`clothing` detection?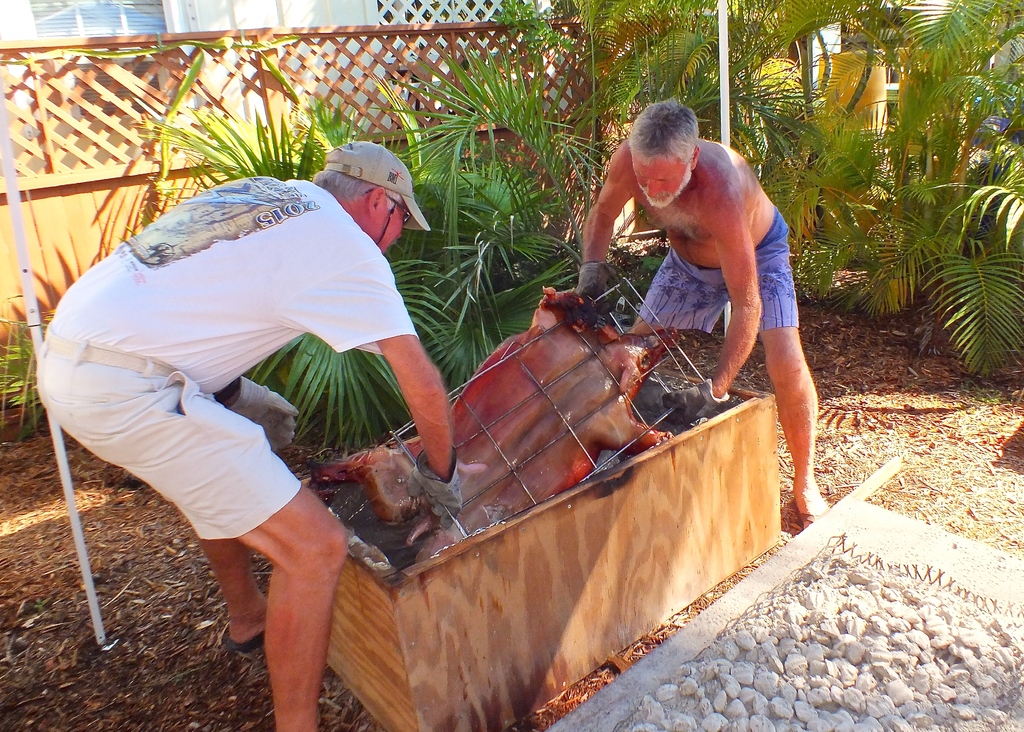
{"x1": 35, "y1": 177, "x2": 427, "y2": 542}
